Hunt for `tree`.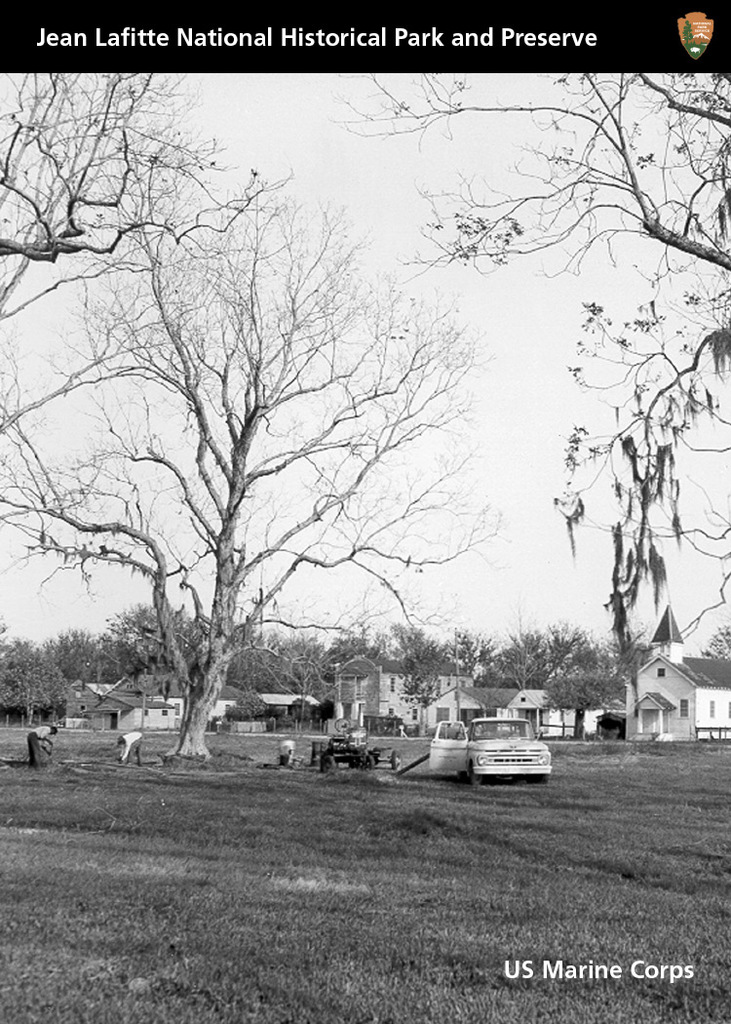
Hunted down at locate(308, 66, 730, 695).
